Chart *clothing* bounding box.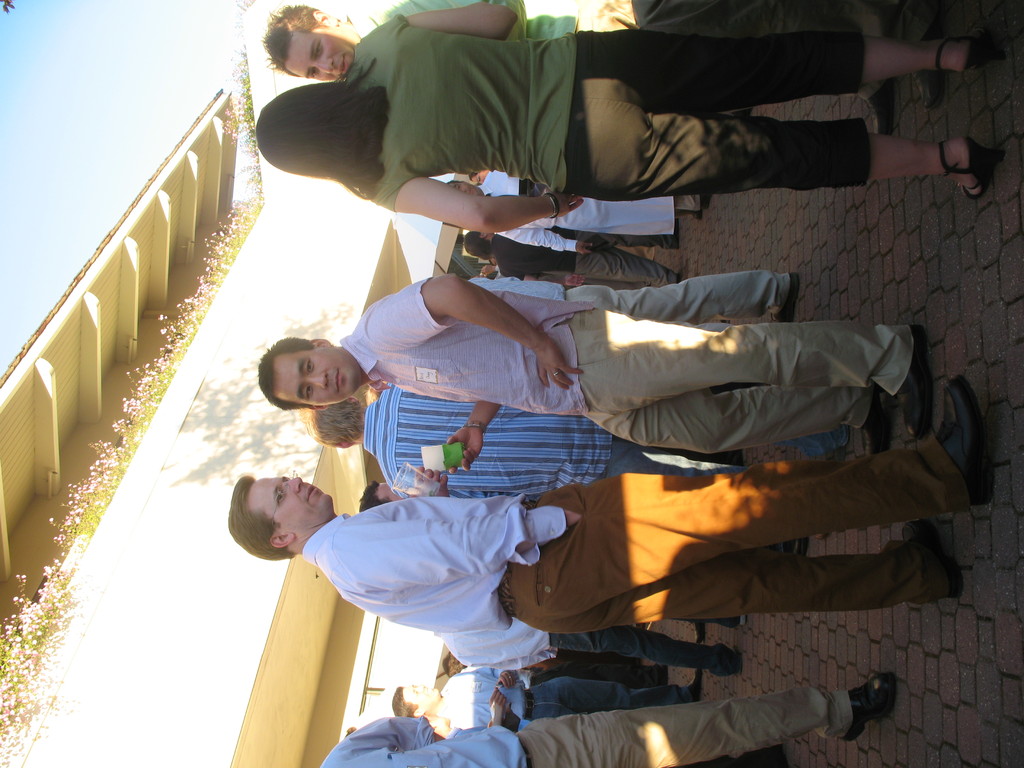
Charted: left=319, top=682, right=854, bottom=767.
